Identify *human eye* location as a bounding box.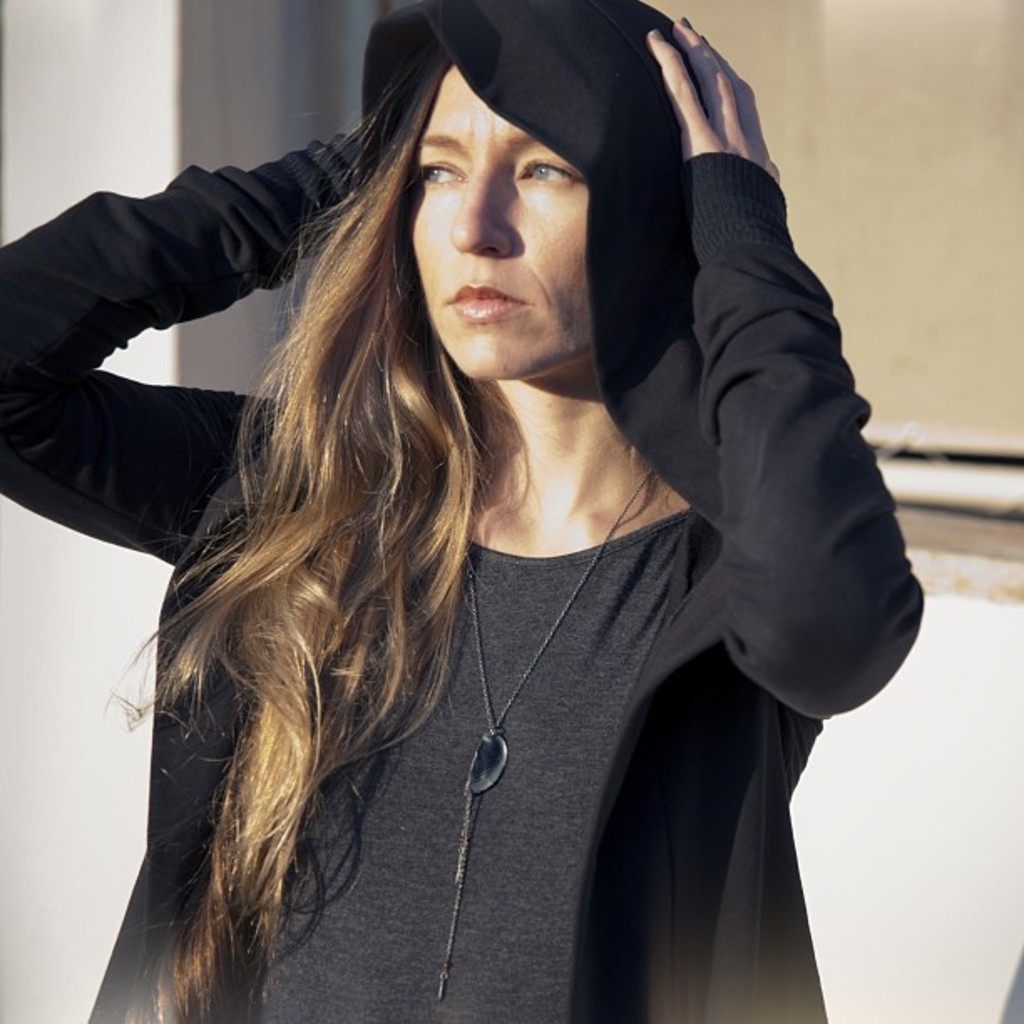
region(505, 144, 581, 192).
